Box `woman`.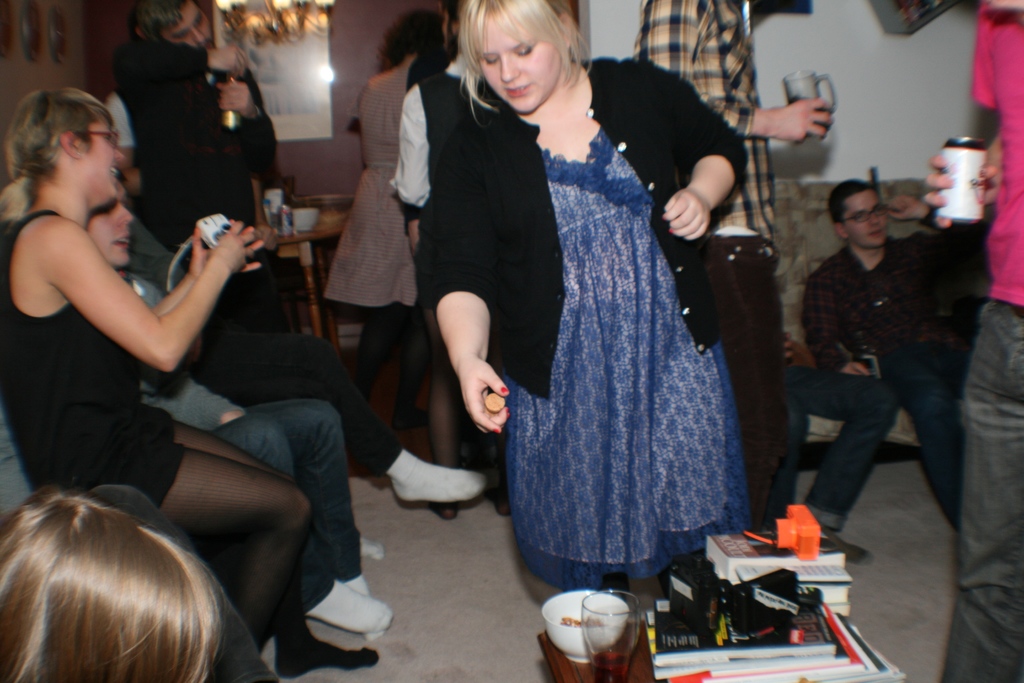
{"left": 0, "top": 86, "right": 381, "bottom": 673}.
